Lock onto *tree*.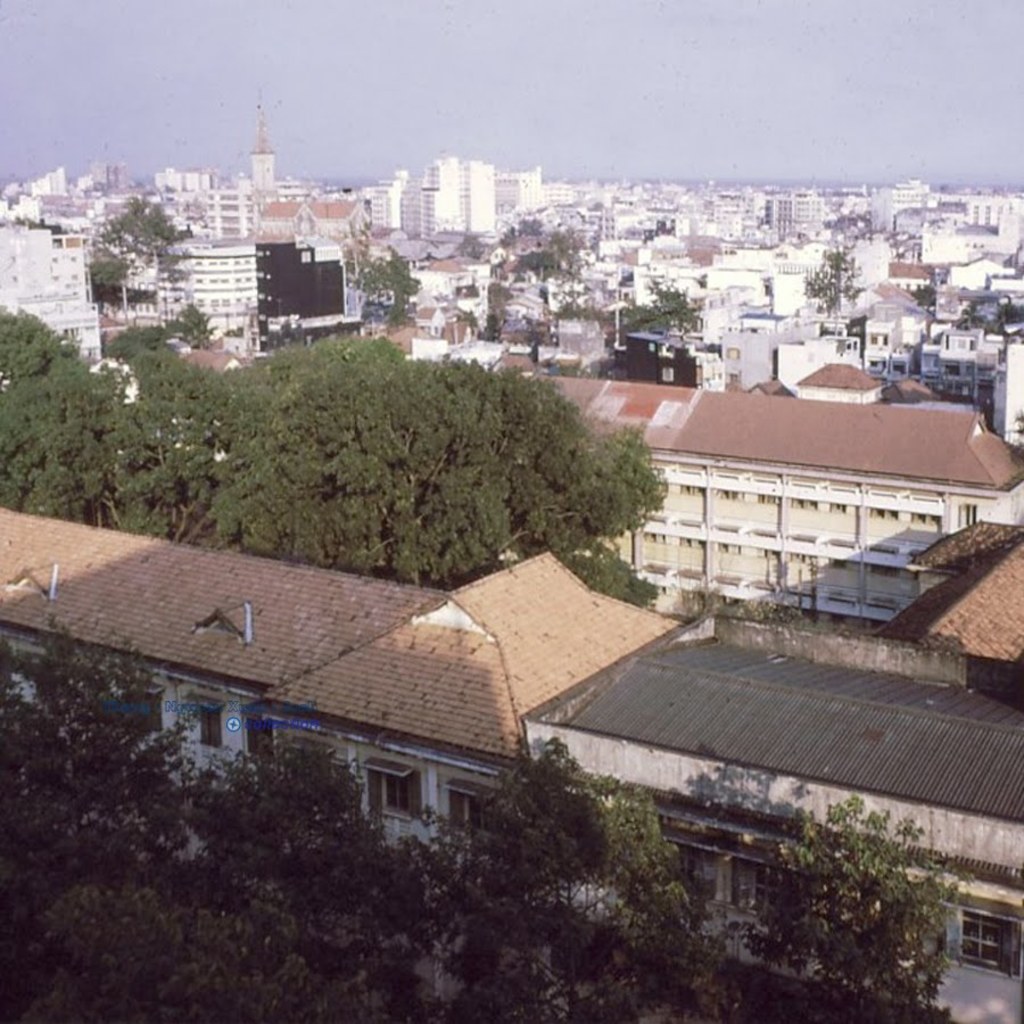
Locked: [8, 885, 209, 1023].
